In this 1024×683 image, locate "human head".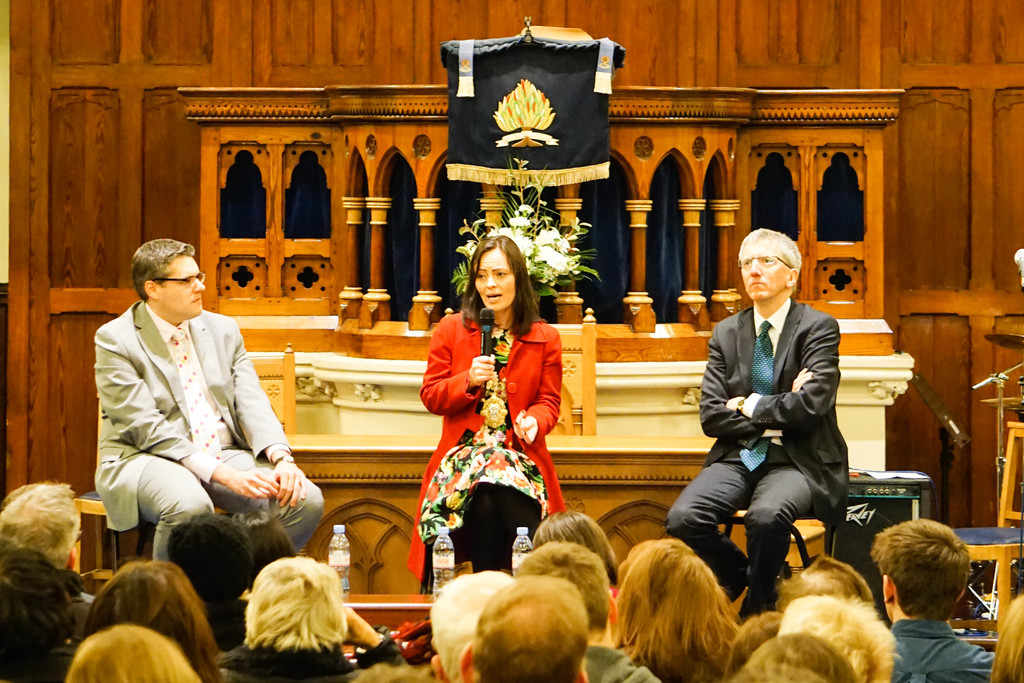
Bounding box: x1=163 y1=514 x2=252 y2=597.
